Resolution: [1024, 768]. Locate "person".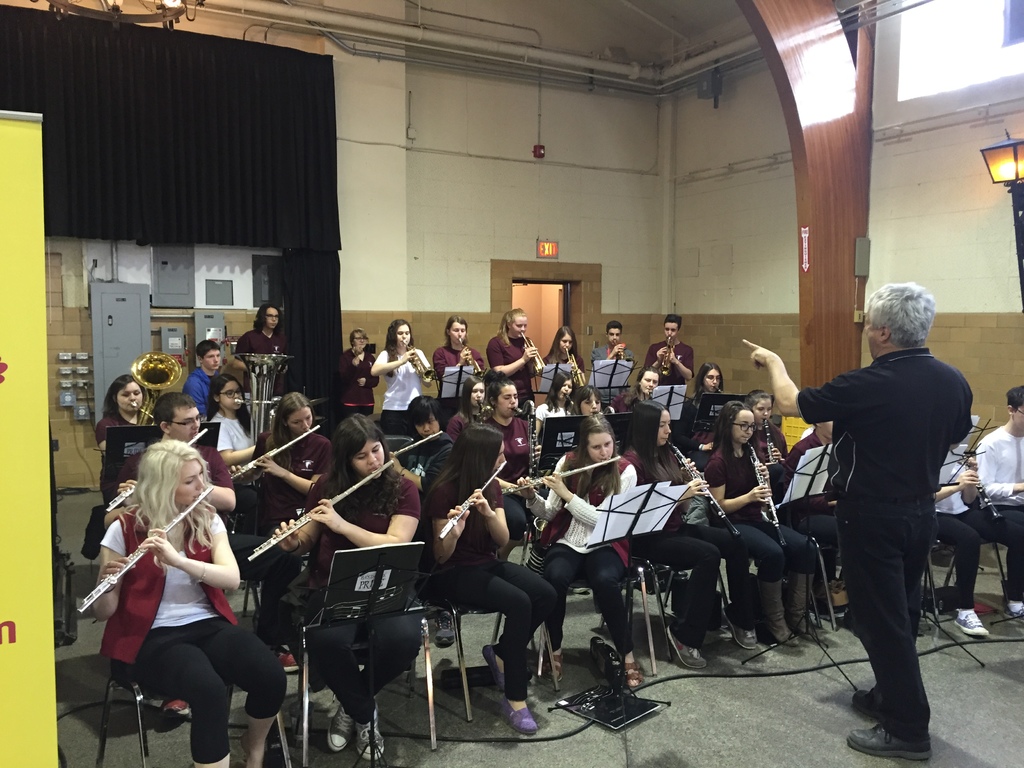
pyautogui.locateOnScreen(113, 392, 303, 673).
